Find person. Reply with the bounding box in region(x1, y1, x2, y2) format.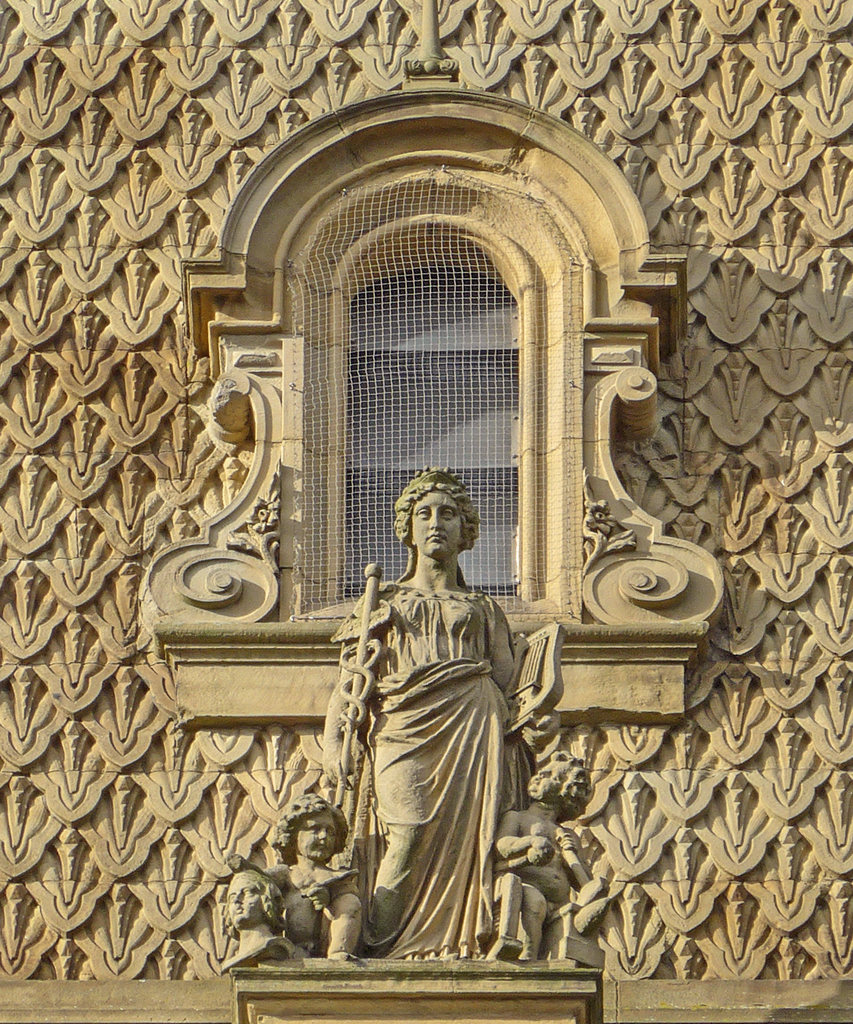
region(325, 466, 566, 994).
